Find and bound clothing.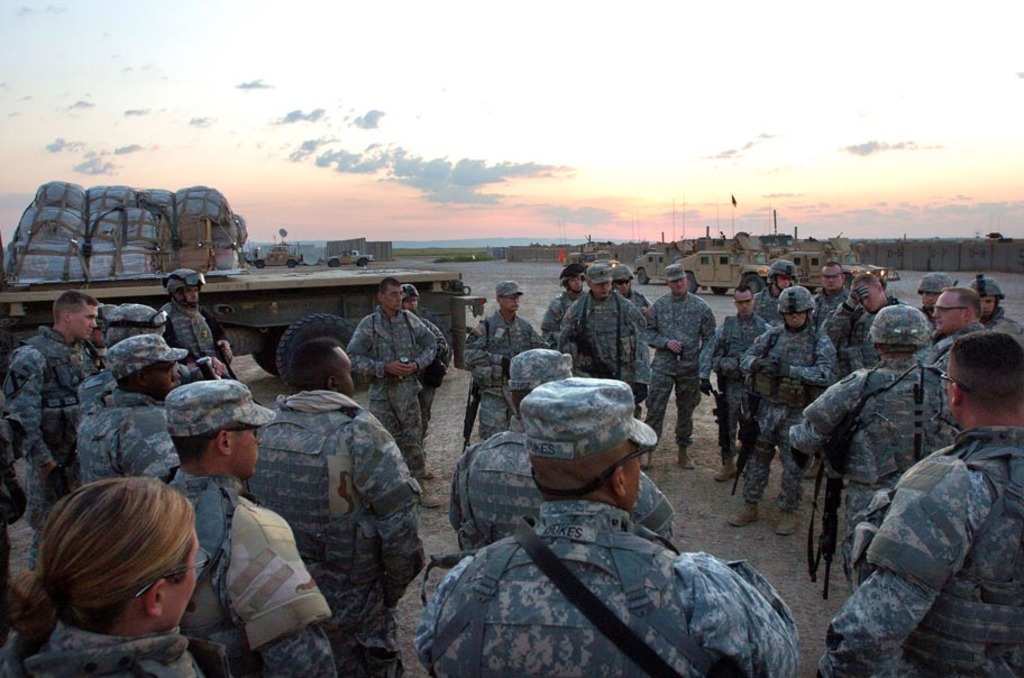
Bound: x1=459, y1=312, x2=543, y2=436.
